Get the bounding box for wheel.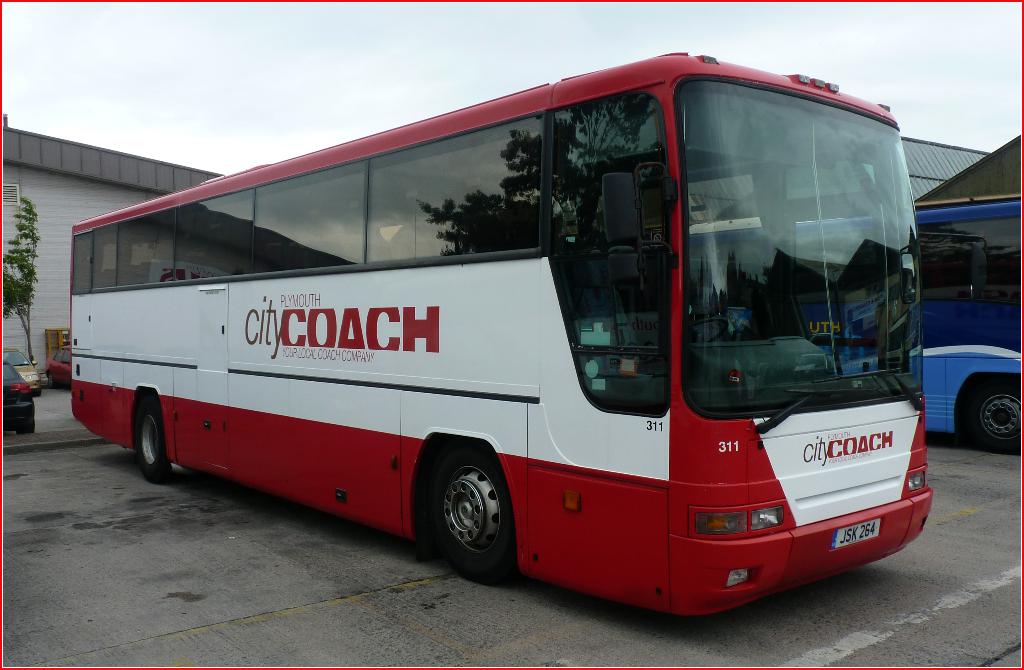
select_region(49, 373, 58, 388).
